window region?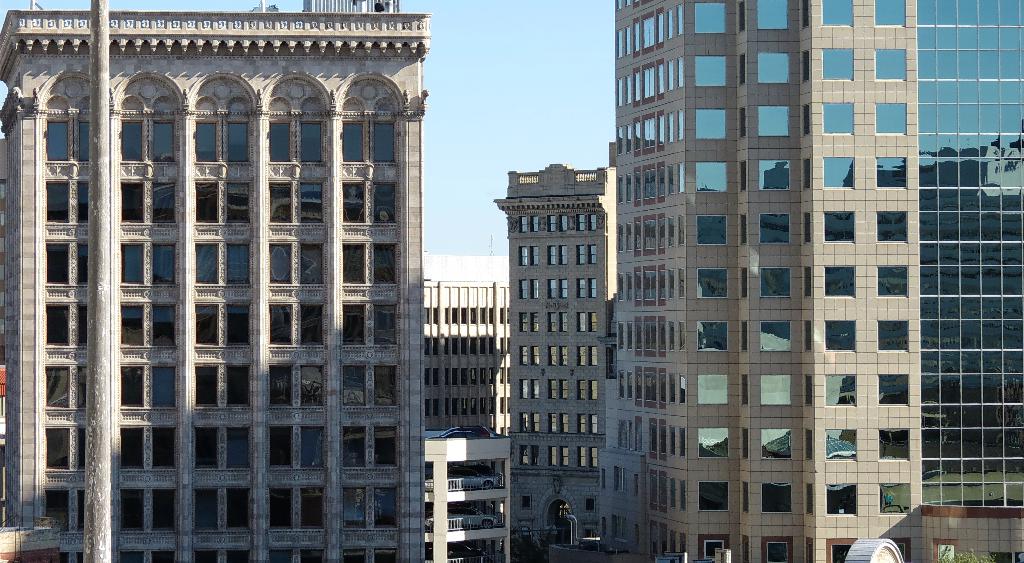
694:108:728:138
